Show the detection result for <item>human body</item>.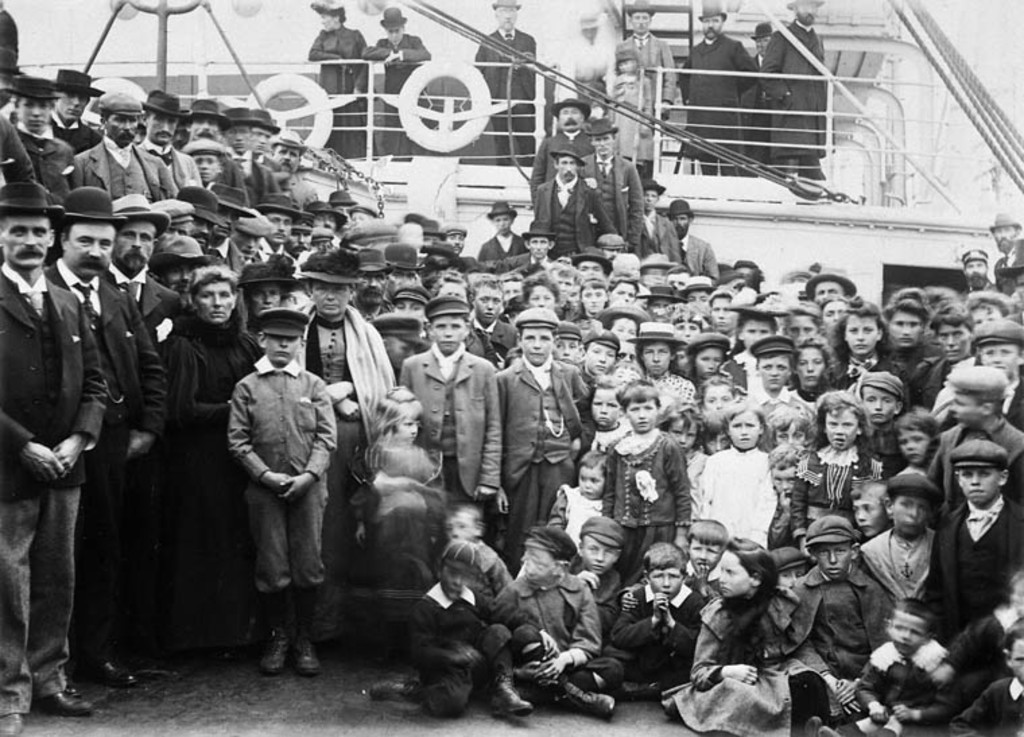
(707,408,772,552).
